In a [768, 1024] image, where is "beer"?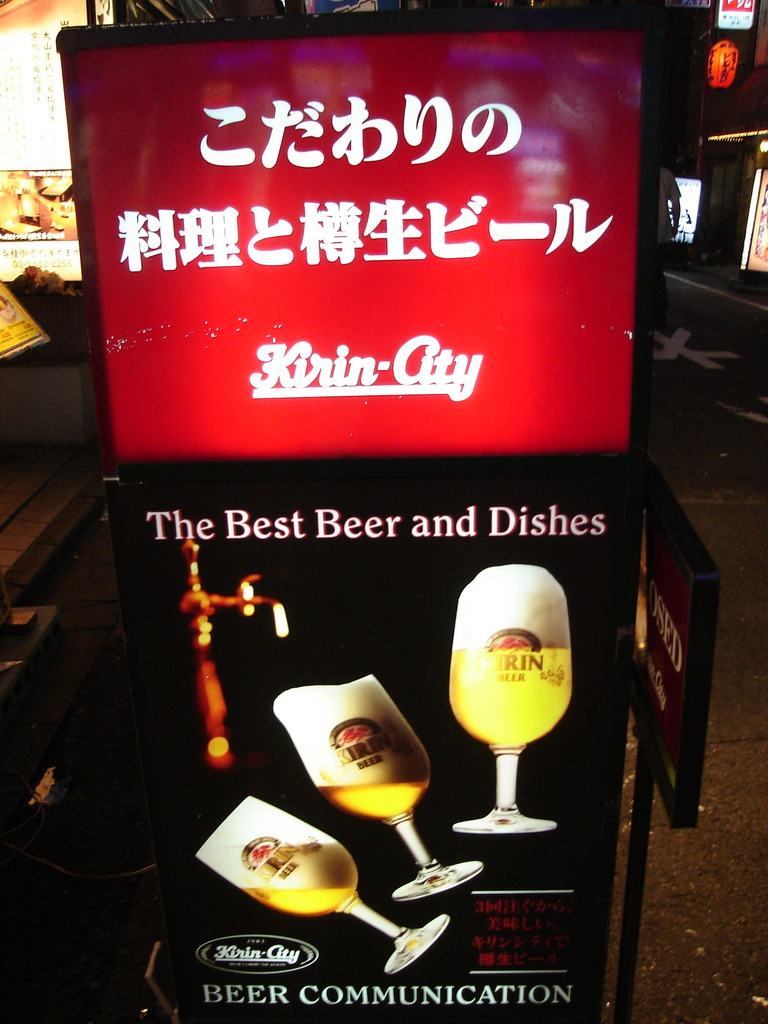
{"left": 442, "top": 550, "right": 563, "bottom": 846}.
